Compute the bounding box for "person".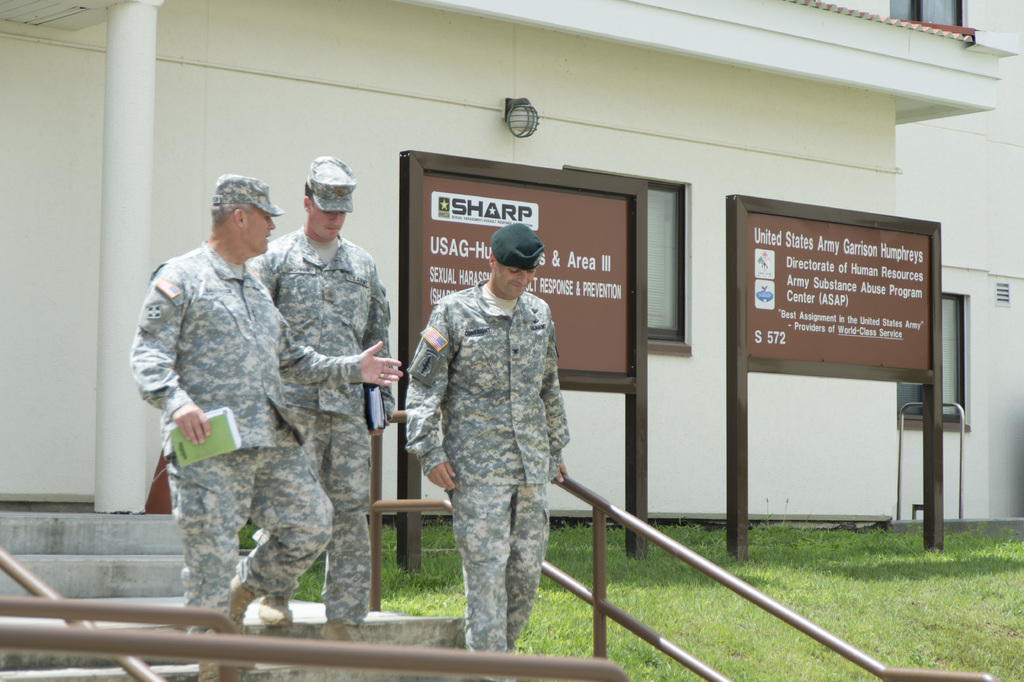
[x1=403, y1=216, x2=576, y2=681].
